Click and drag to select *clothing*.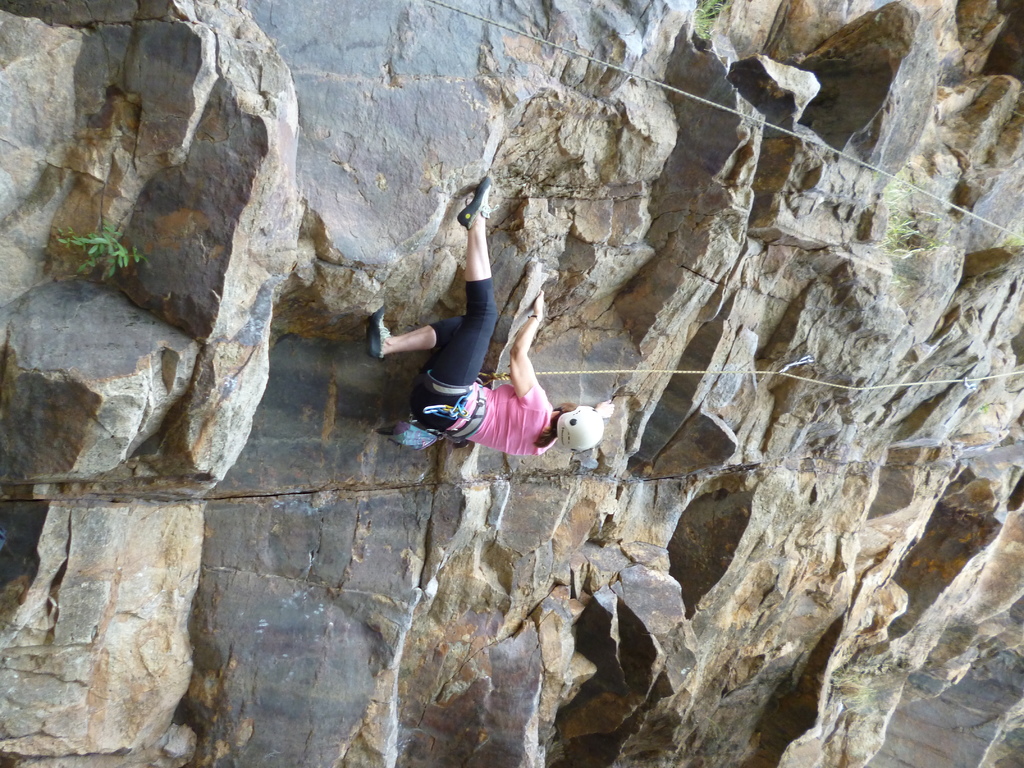
Selection: locate(412, 280, 556, 458).
